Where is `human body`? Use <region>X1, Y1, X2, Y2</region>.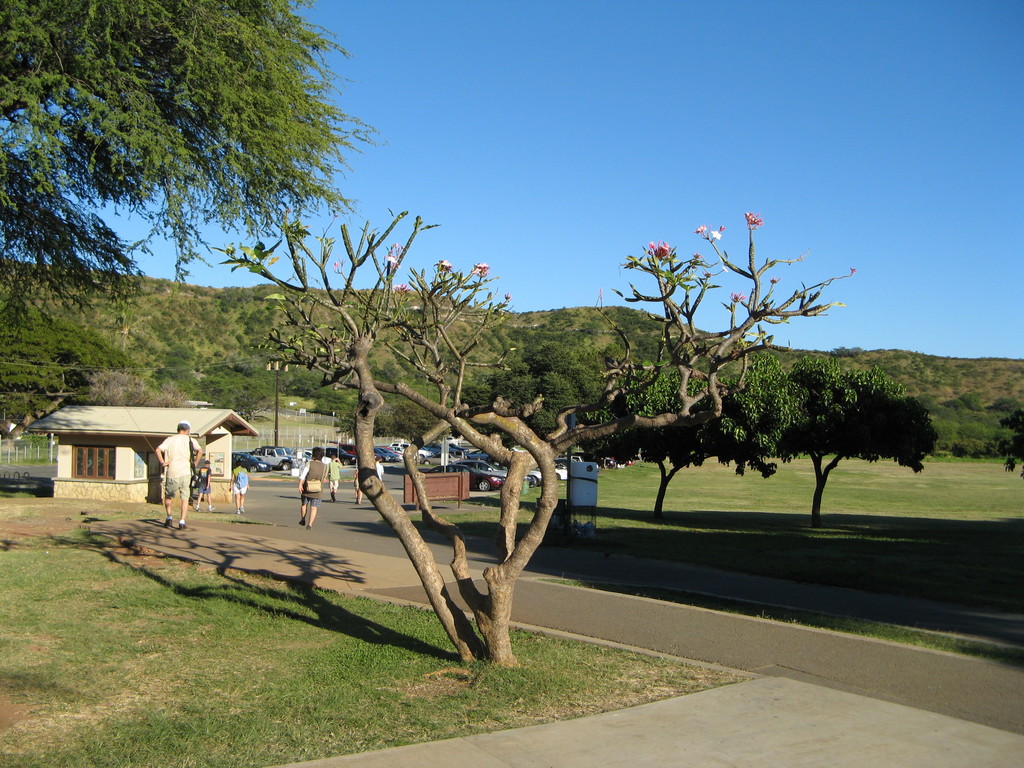
<region>296, 459, 328, 528</region>.
